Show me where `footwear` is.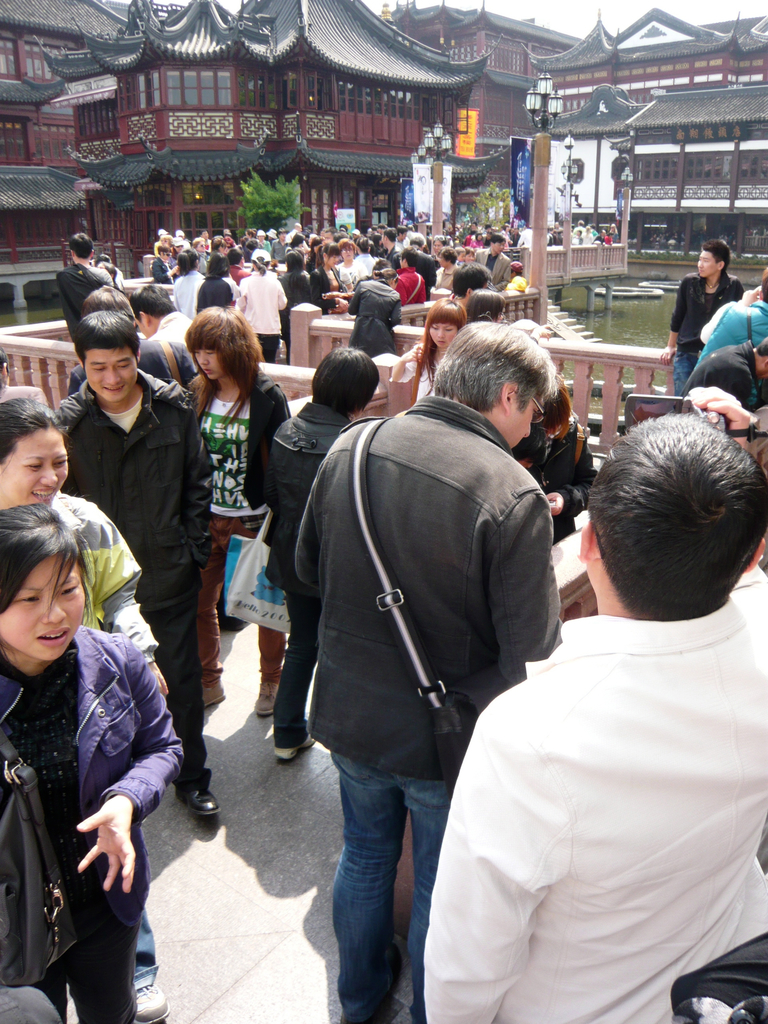
`footwear` is at <bbox>252, 685, 278, 719</bbox>.
